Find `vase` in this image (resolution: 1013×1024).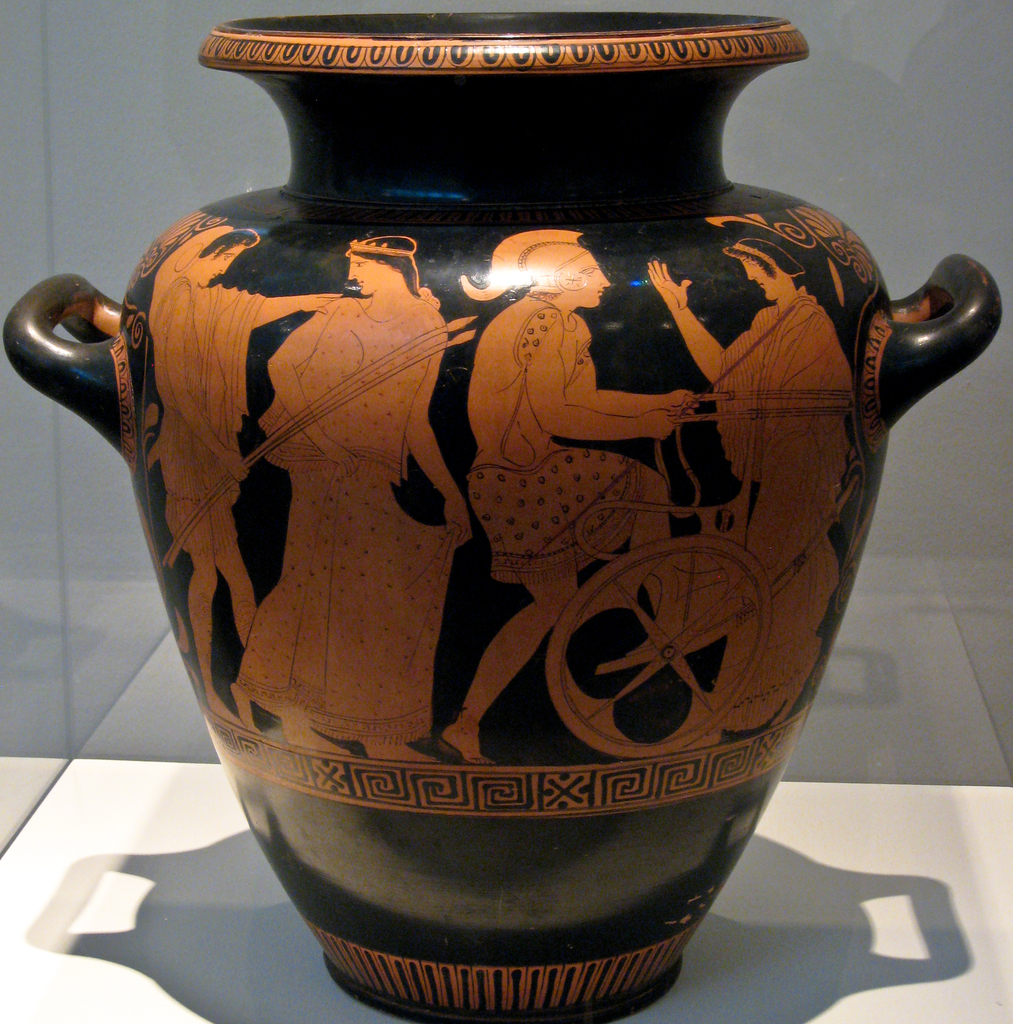
0, 8, 1001, 1021.
